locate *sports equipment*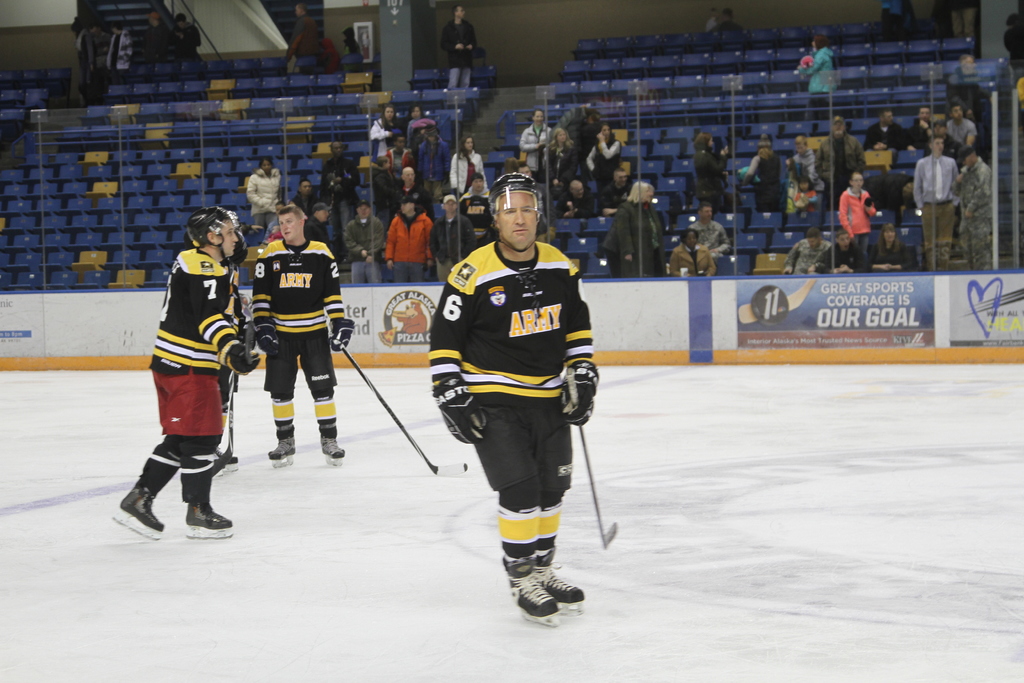
[113, 486, 168, 544]
